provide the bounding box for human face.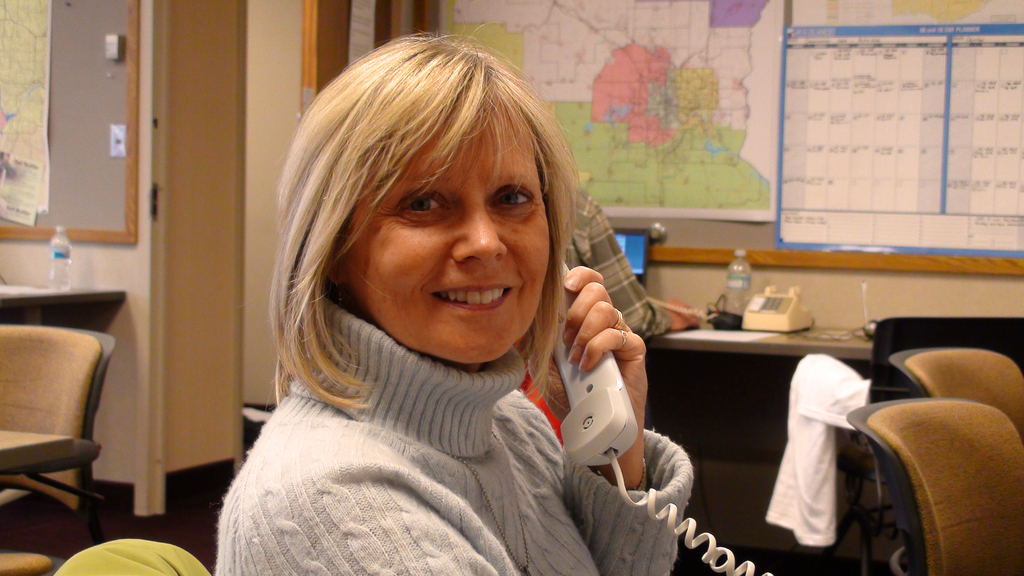
region(358, 113, 547, 366).
